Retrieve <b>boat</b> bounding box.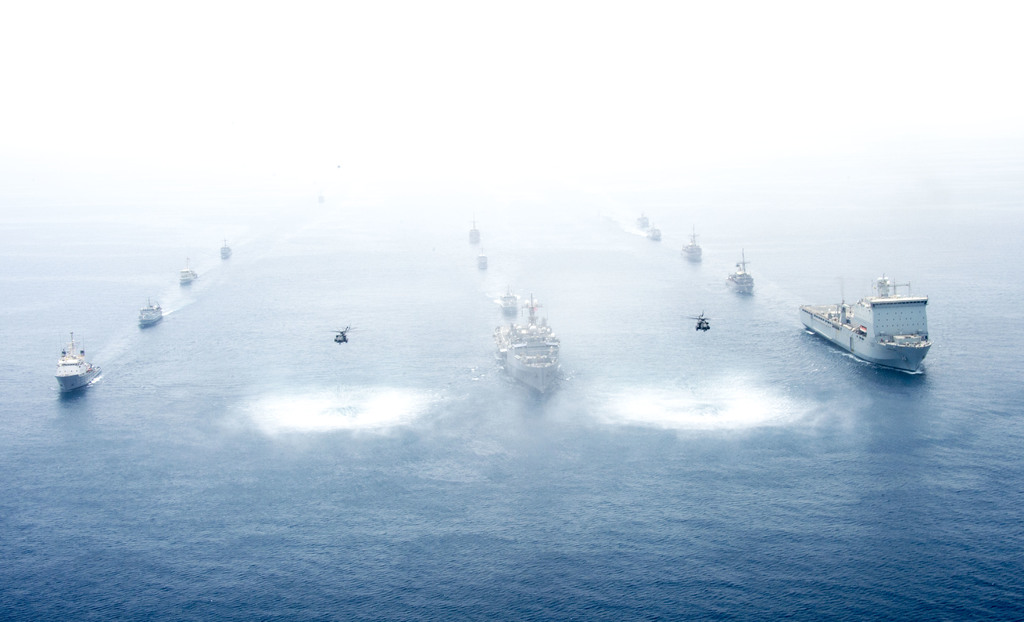
Bounding box: 220 232 235 261.
